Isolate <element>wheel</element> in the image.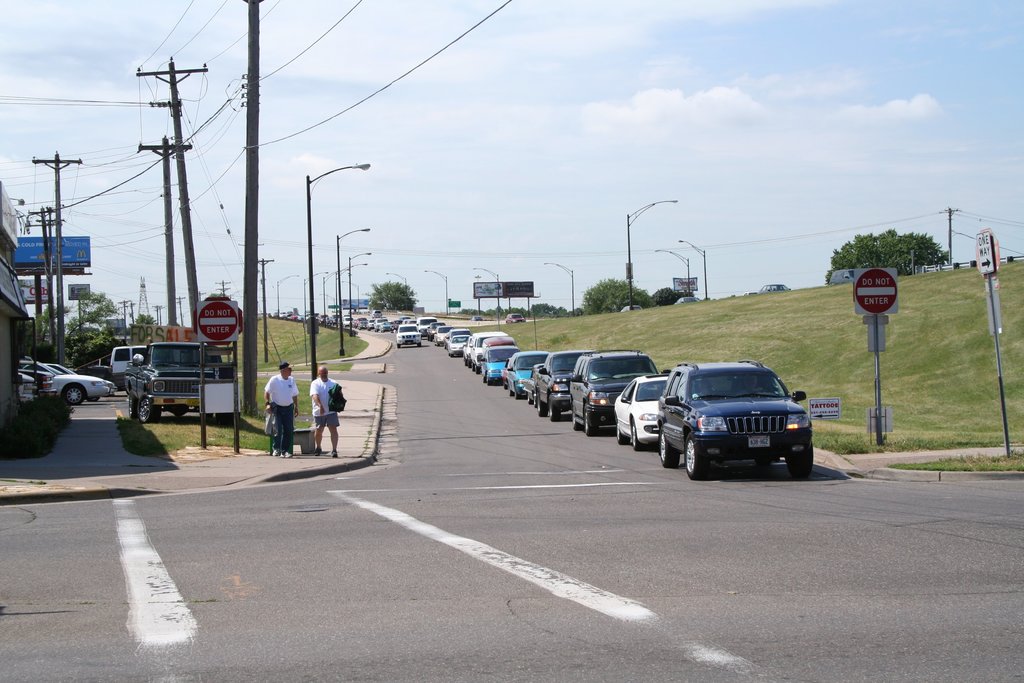
Isolated region: <region>515, 390, 524, 400</region>.
